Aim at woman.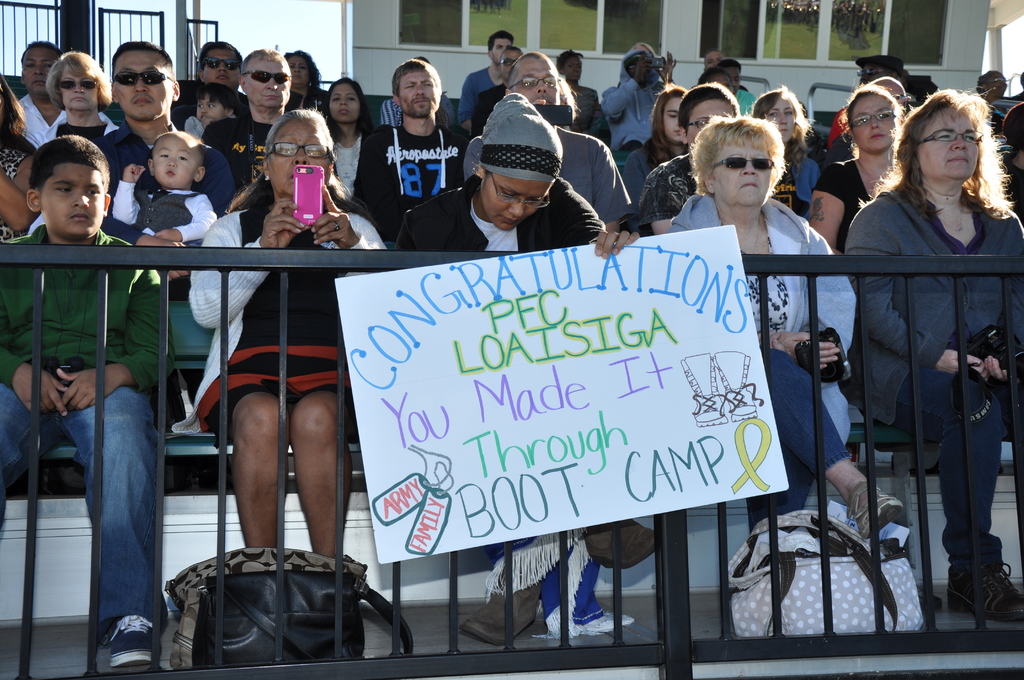
Aimed at BBox(324, 80, 384, 220).
